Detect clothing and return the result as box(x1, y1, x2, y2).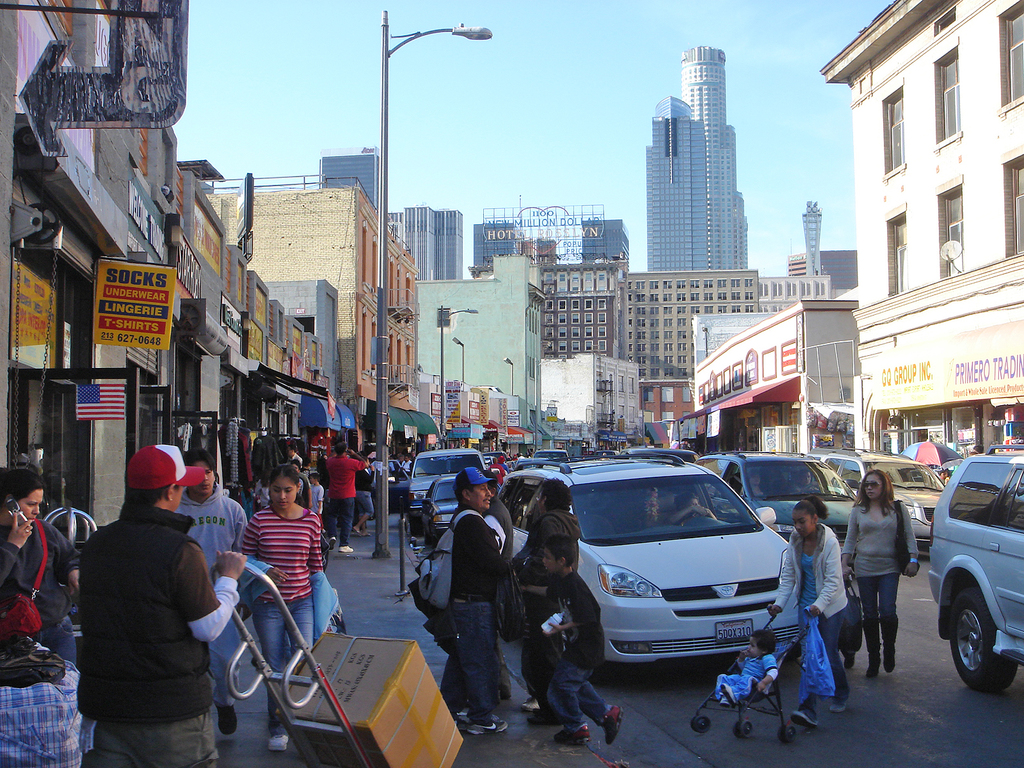
box(844, 504, 918, 660).
